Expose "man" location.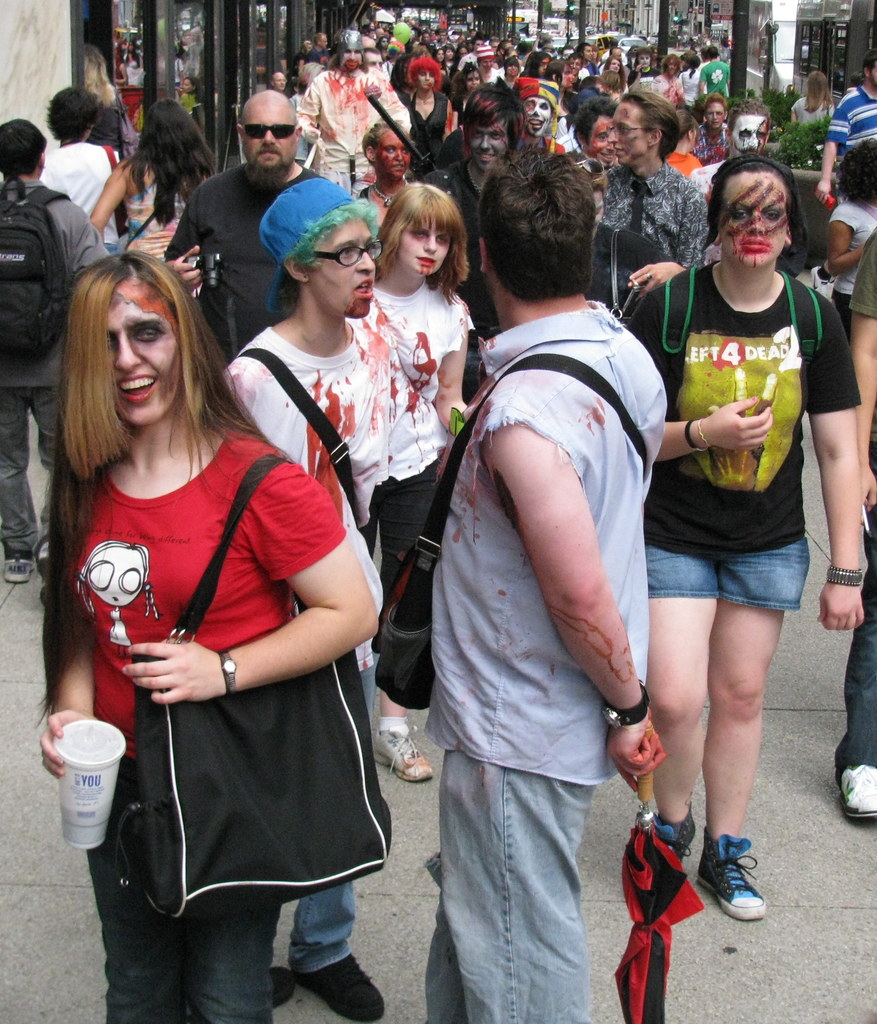
Exposed at bbox=(415, 87, 526, 390).
